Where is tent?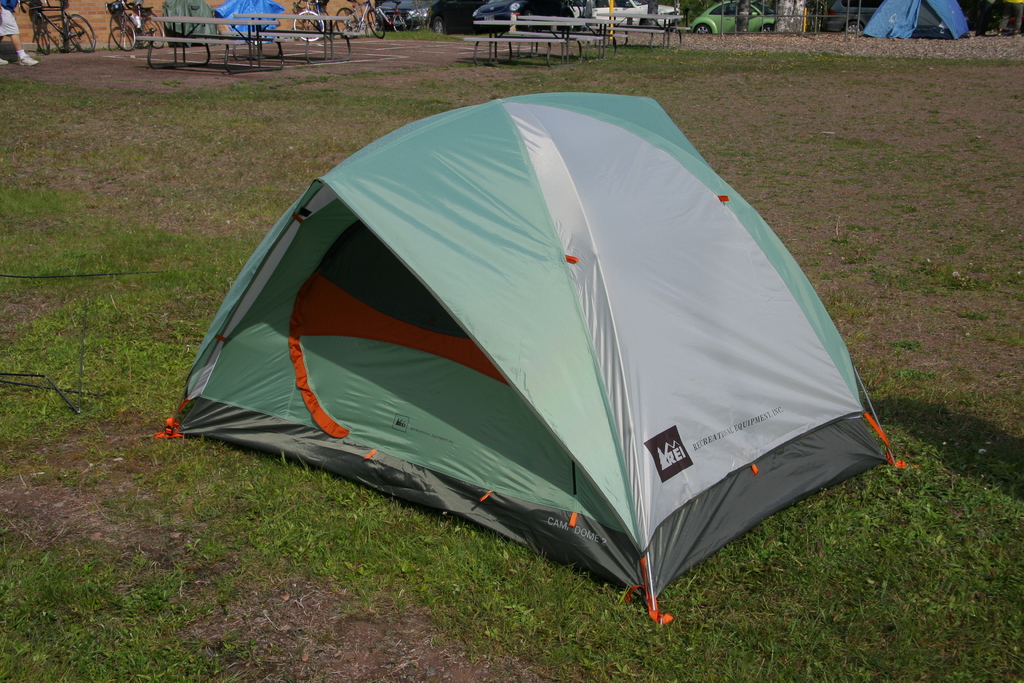
region(157, 0, 380, 37).
